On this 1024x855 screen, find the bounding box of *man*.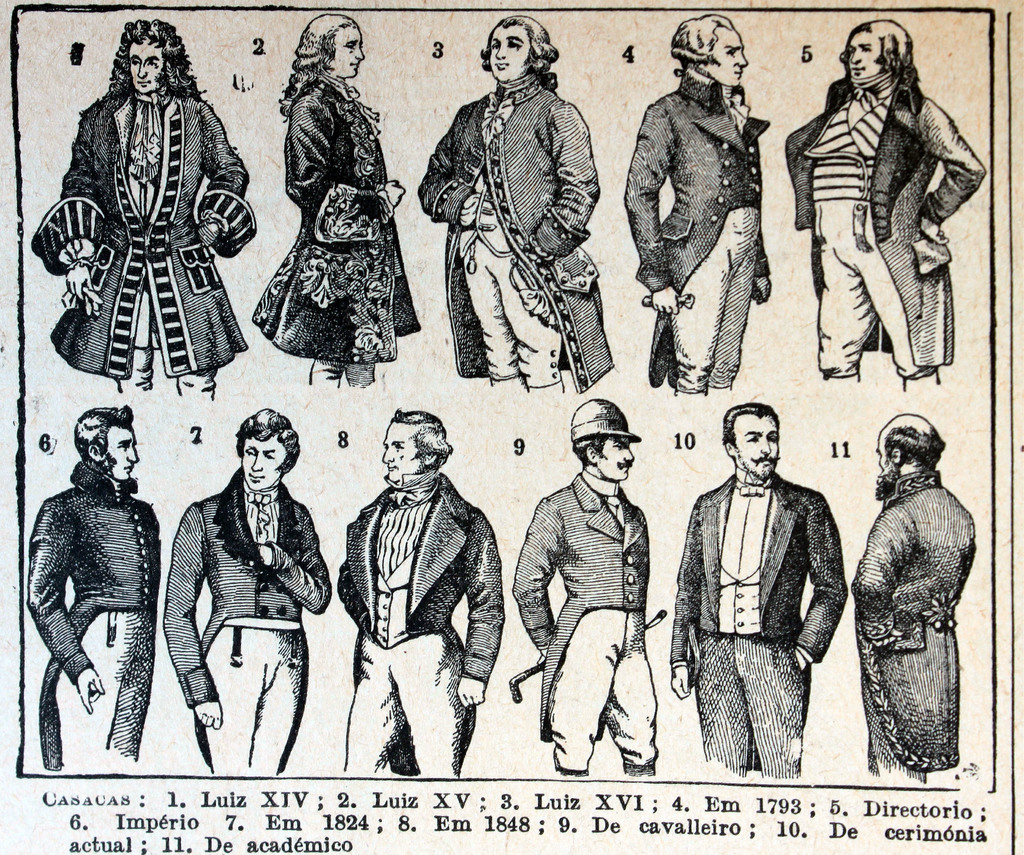
Bounding box: <box>168,407,330,775</box>.
